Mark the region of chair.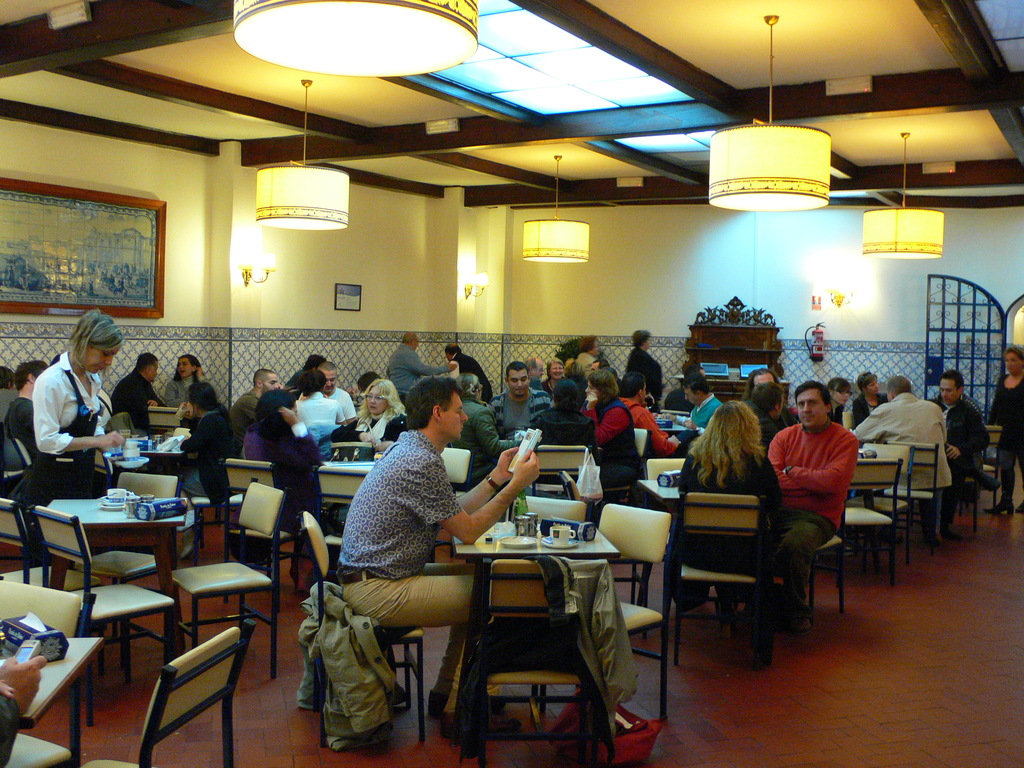
Region: 524/497/587/523.
